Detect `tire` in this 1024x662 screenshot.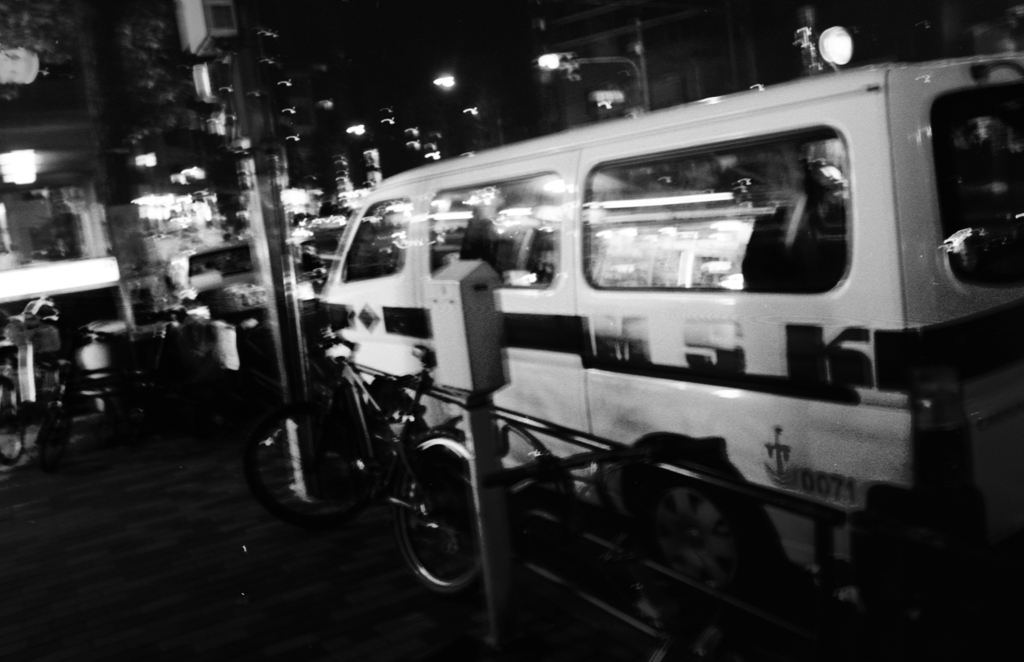
Detection: (left=0, top=383, right=26, bottom=463).
